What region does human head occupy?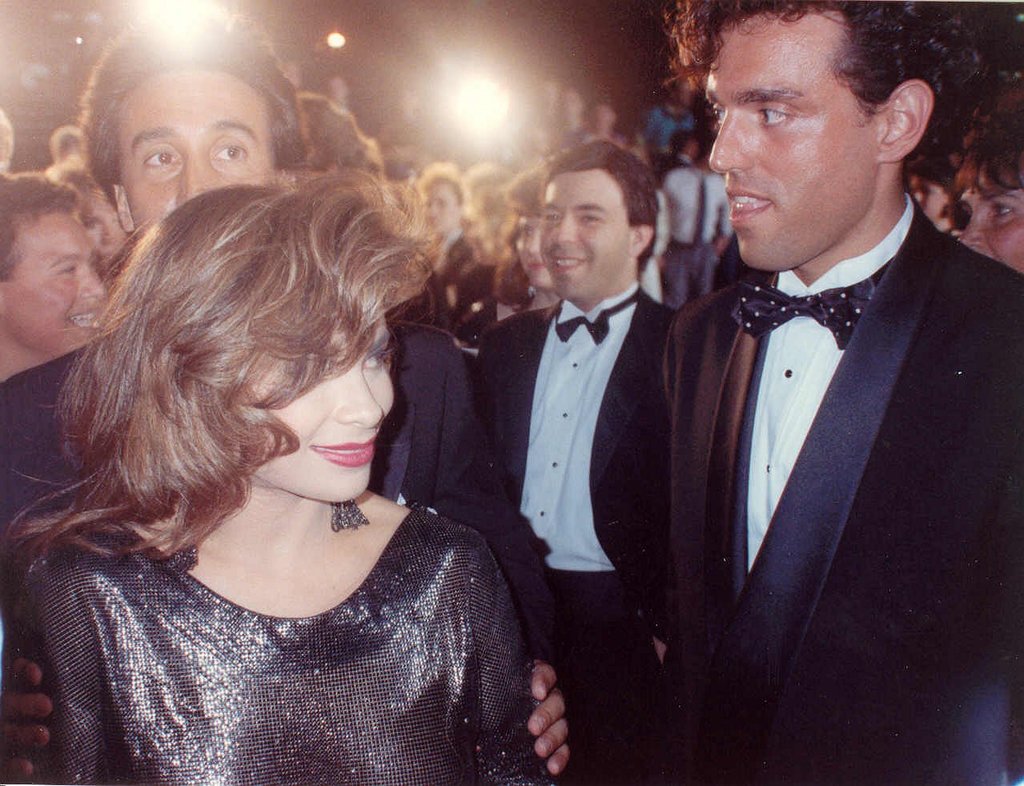
detection(953, 112, 1023, 277).
